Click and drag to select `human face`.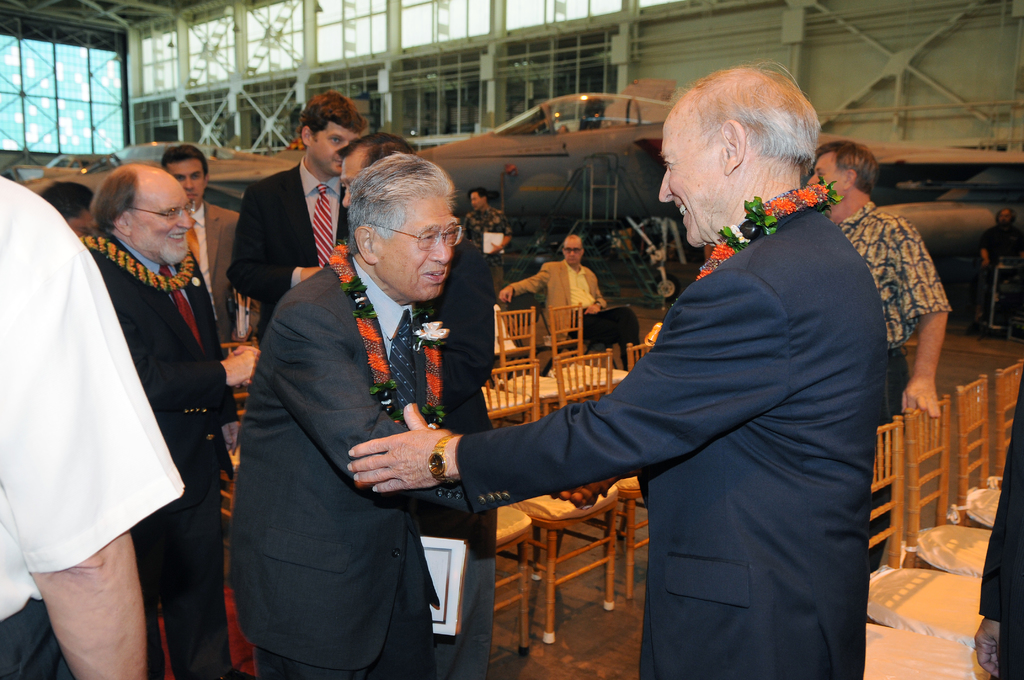
Selection: 467/193/483/208.
